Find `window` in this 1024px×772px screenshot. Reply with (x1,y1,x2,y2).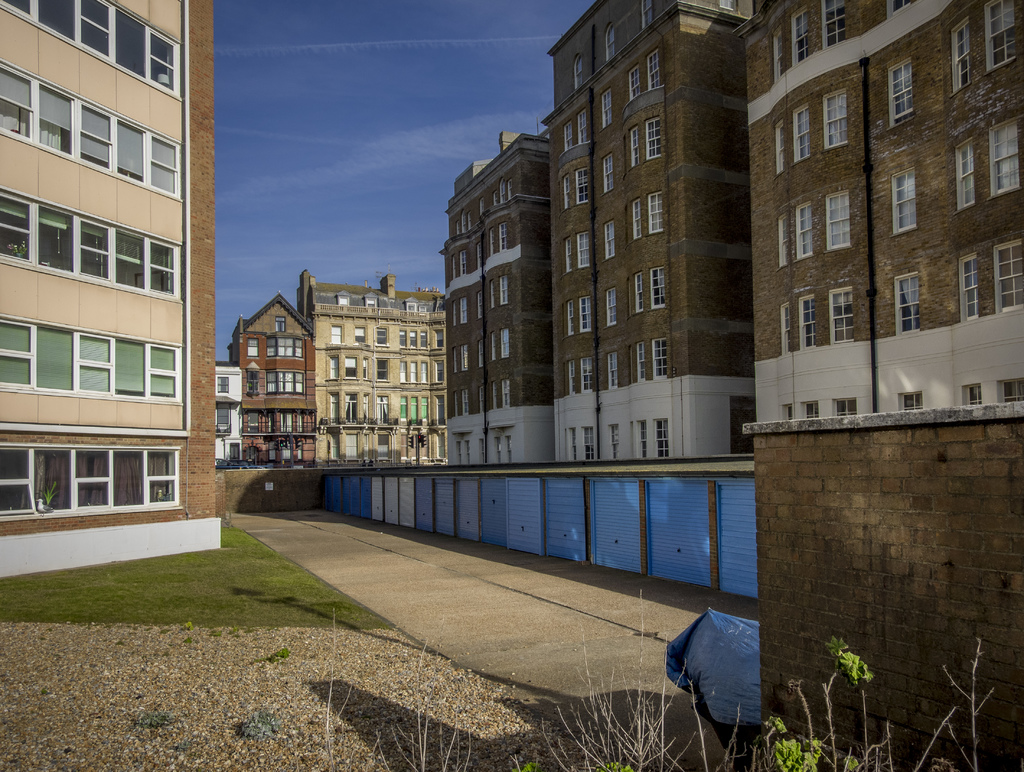
(644,3,650,22).
